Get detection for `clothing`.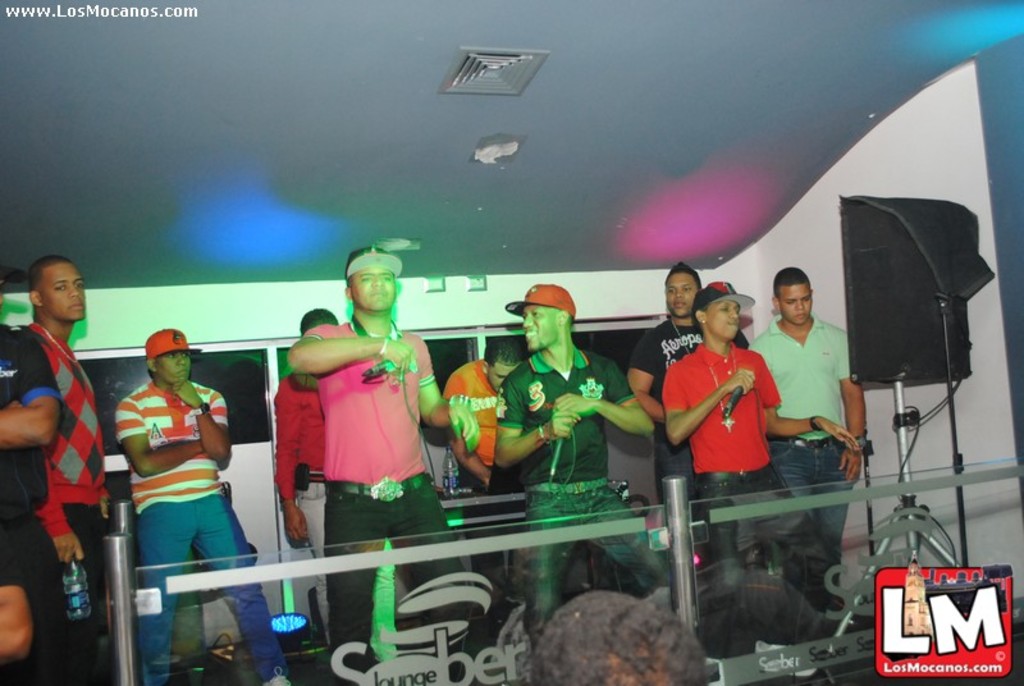
Detection: bbox=(634, 315, 710, 503).
